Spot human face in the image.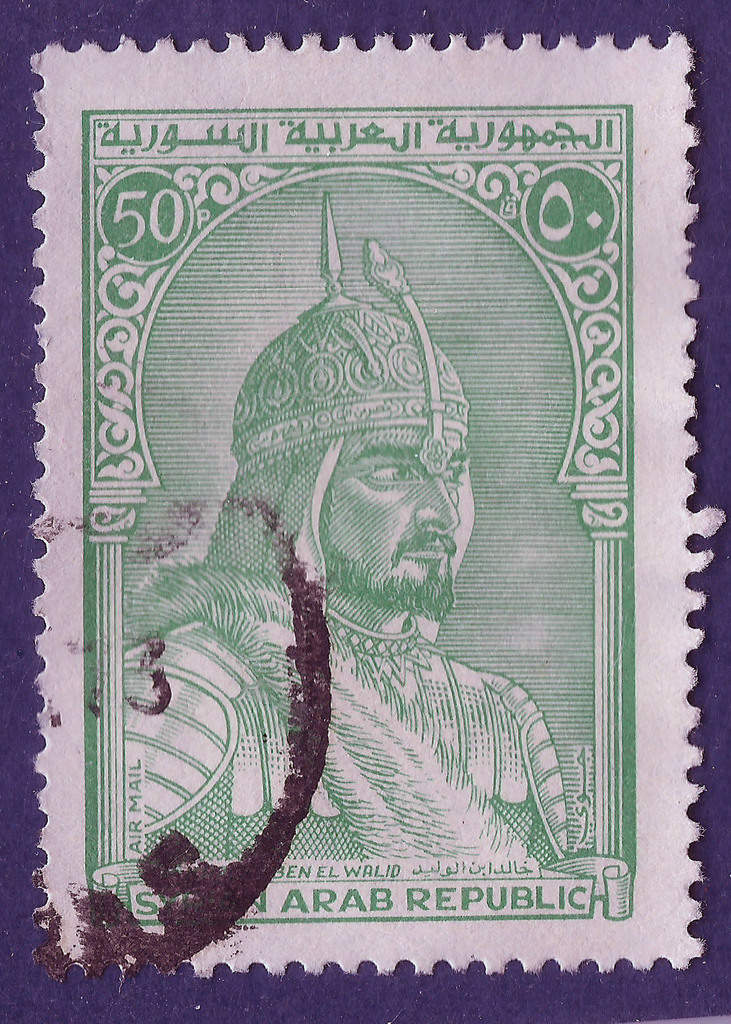
human face found at x1=314 y1=432 x2=462 y2=624.
